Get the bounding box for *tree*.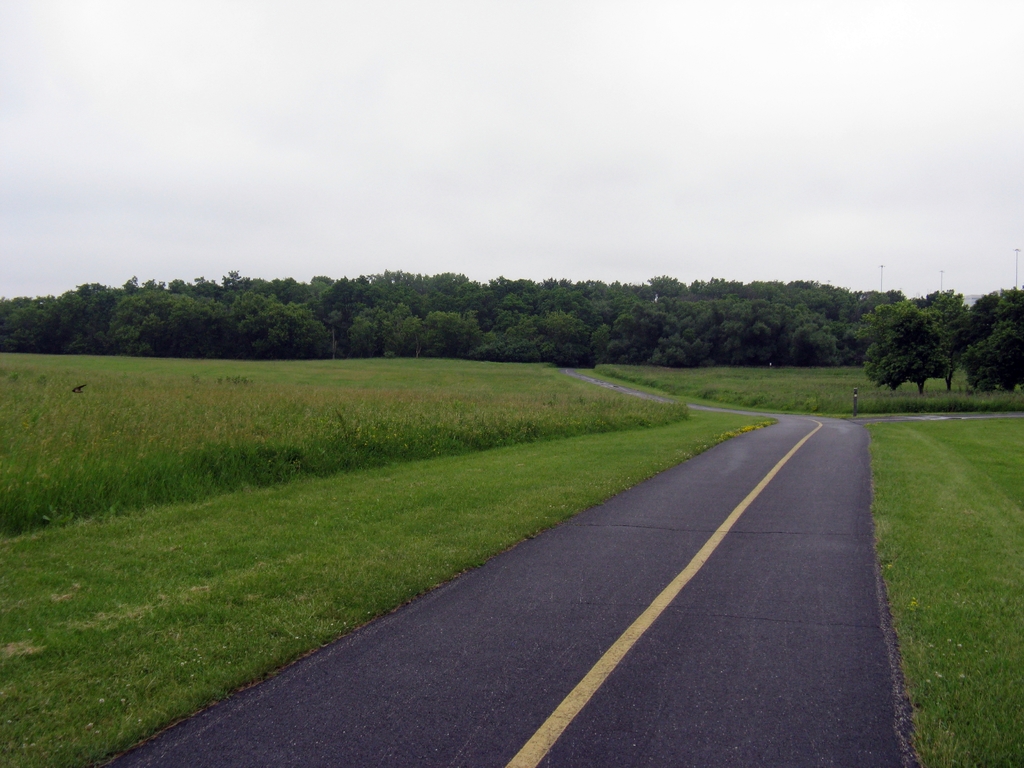
[x1=538, y1=314, x2=598, y2=378].
